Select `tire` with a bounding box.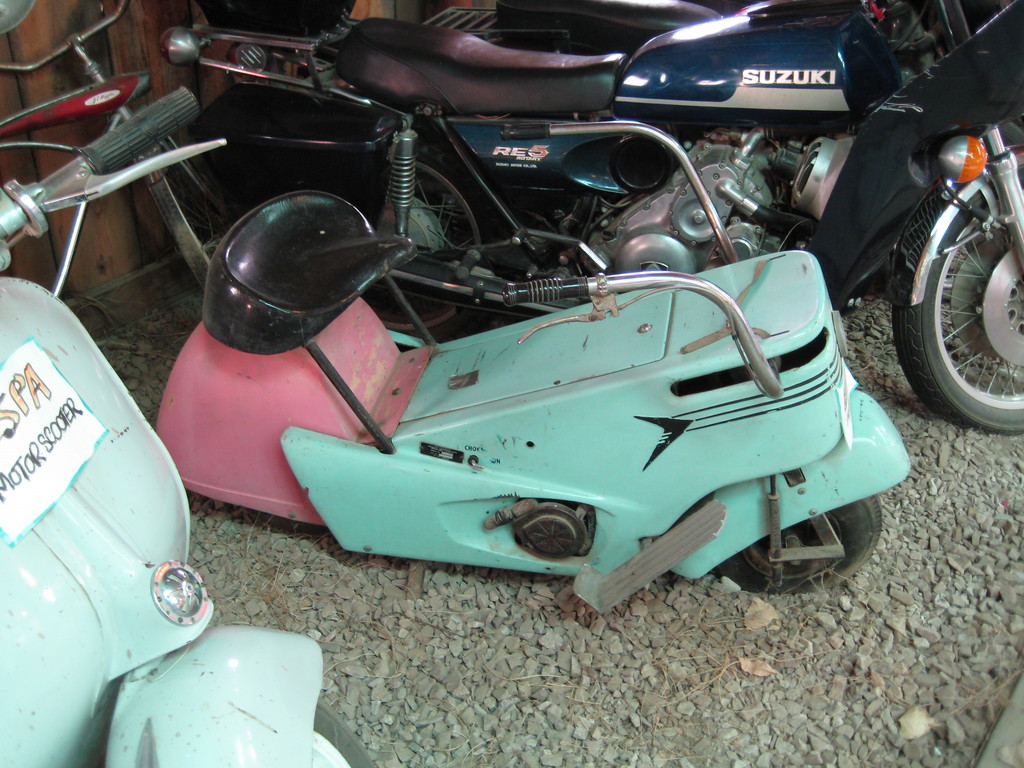
{"left": 358, "top": 148, "right": 488, "bottom": 335}.
